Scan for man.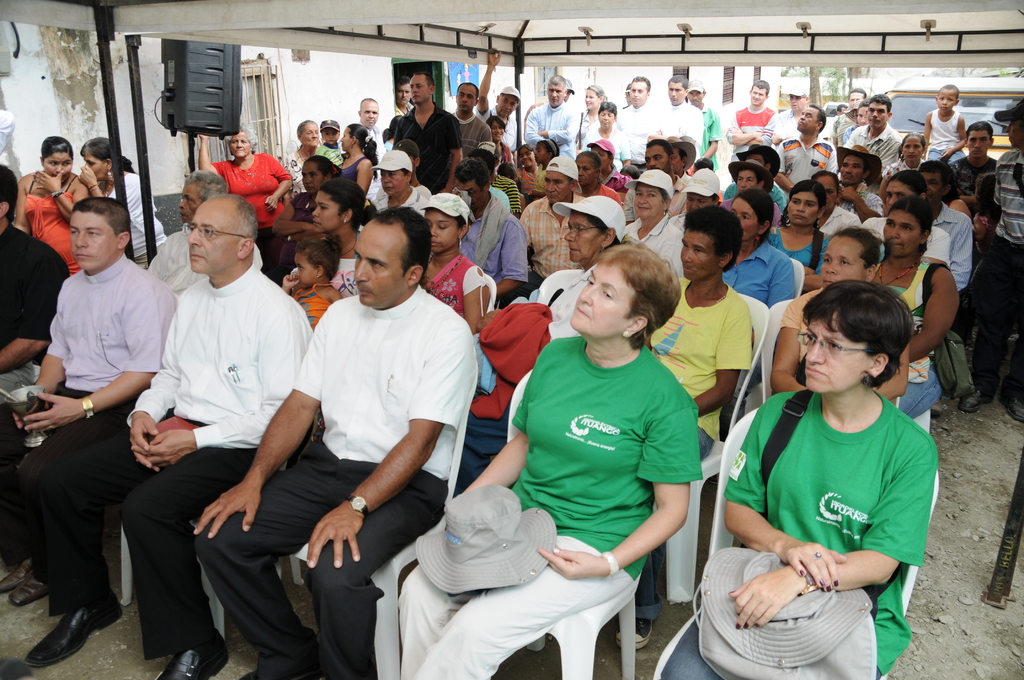
Scan result: box=[515, 154, 588, 280].
